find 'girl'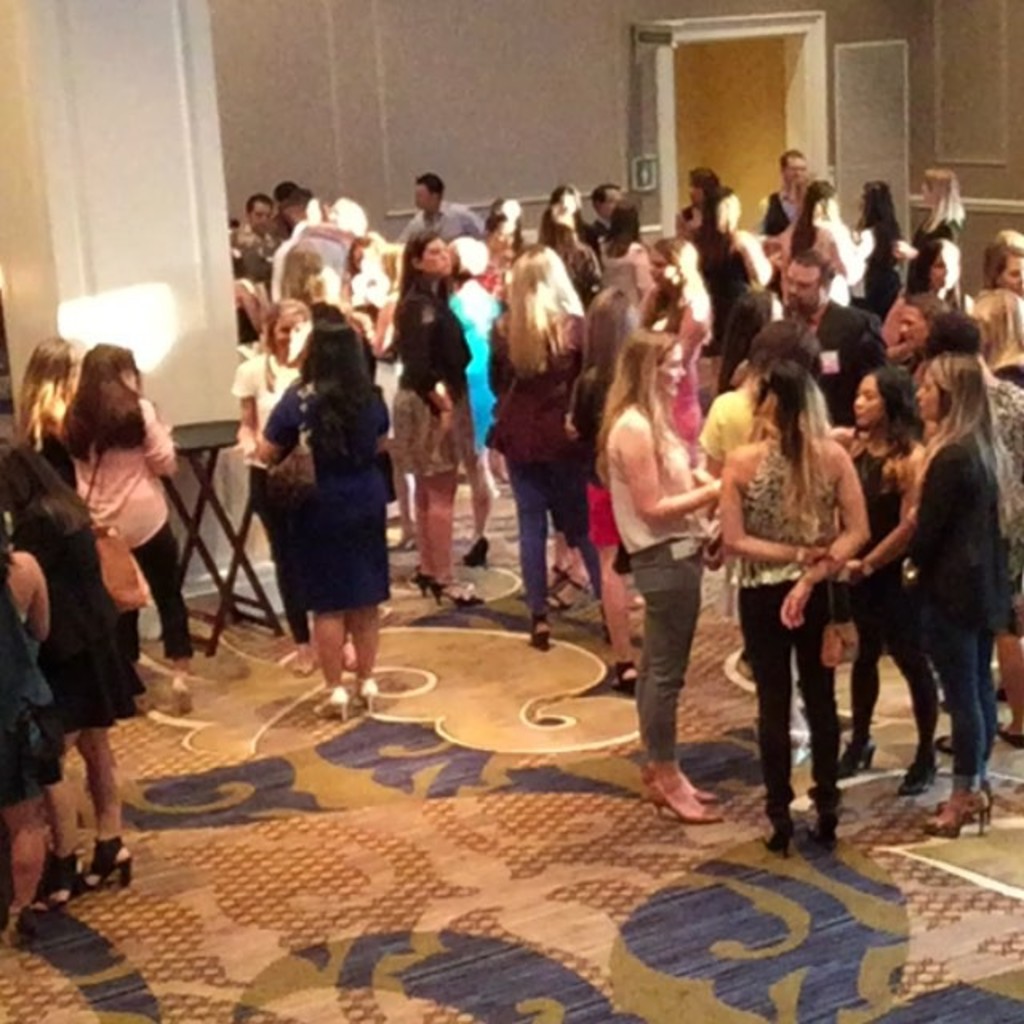
left=829, top=362, right=944, bottom=792
